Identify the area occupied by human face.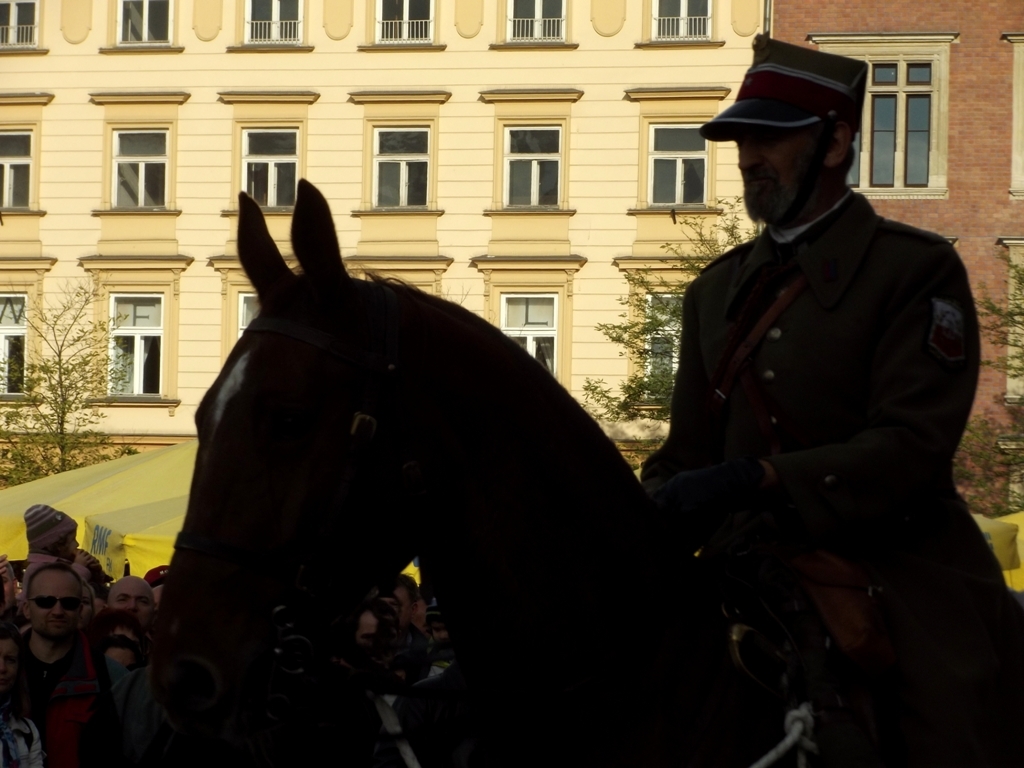
Area: Rect(354, 615, 377, 647).
